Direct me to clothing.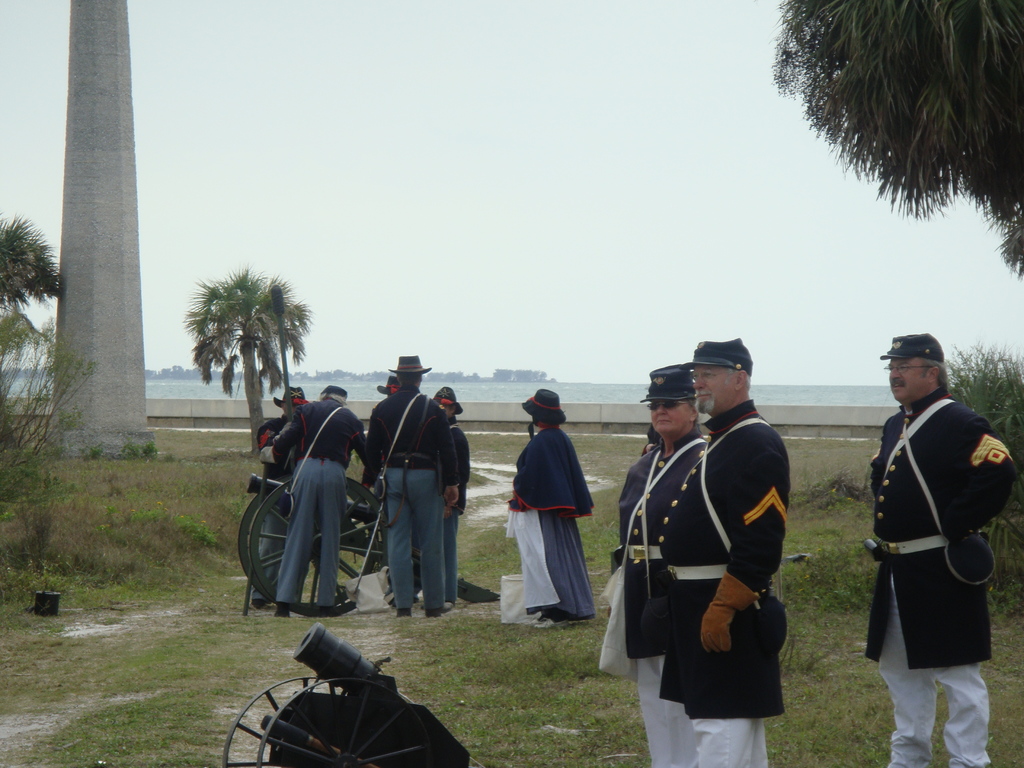
Direction: 621 425 714 767.
